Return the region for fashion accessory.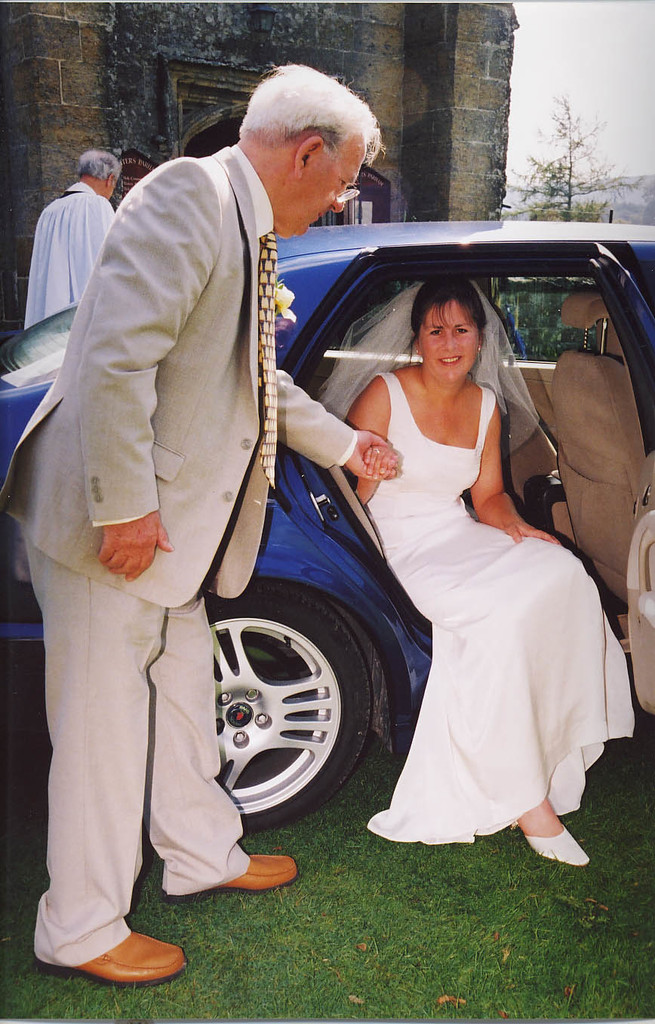
{"left": 164, "top": 852, "right": 303, "bottom": 896}.
